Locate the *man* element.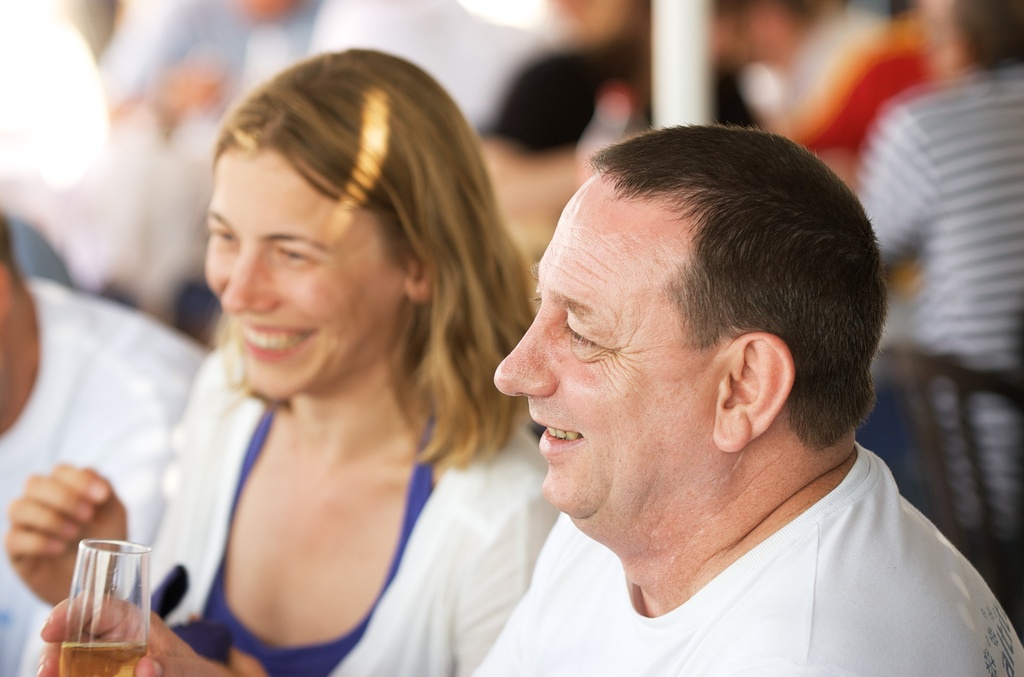
Element bbox: x1=158, y1=0, x2=547, y2=168.
